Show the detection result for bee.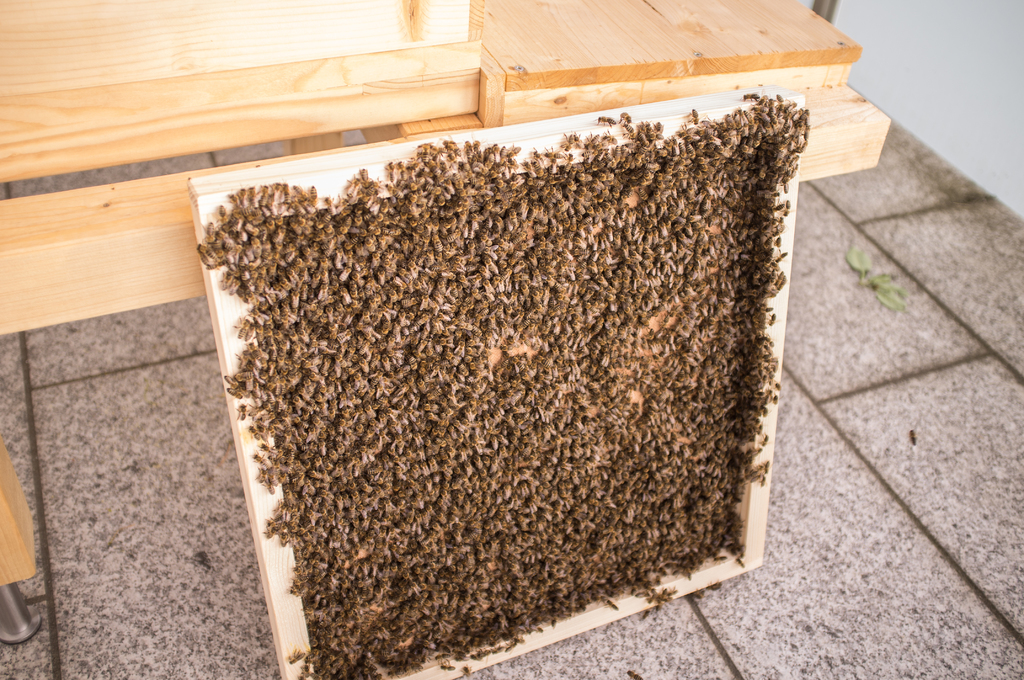
rect(562, 154, 578, 172).
